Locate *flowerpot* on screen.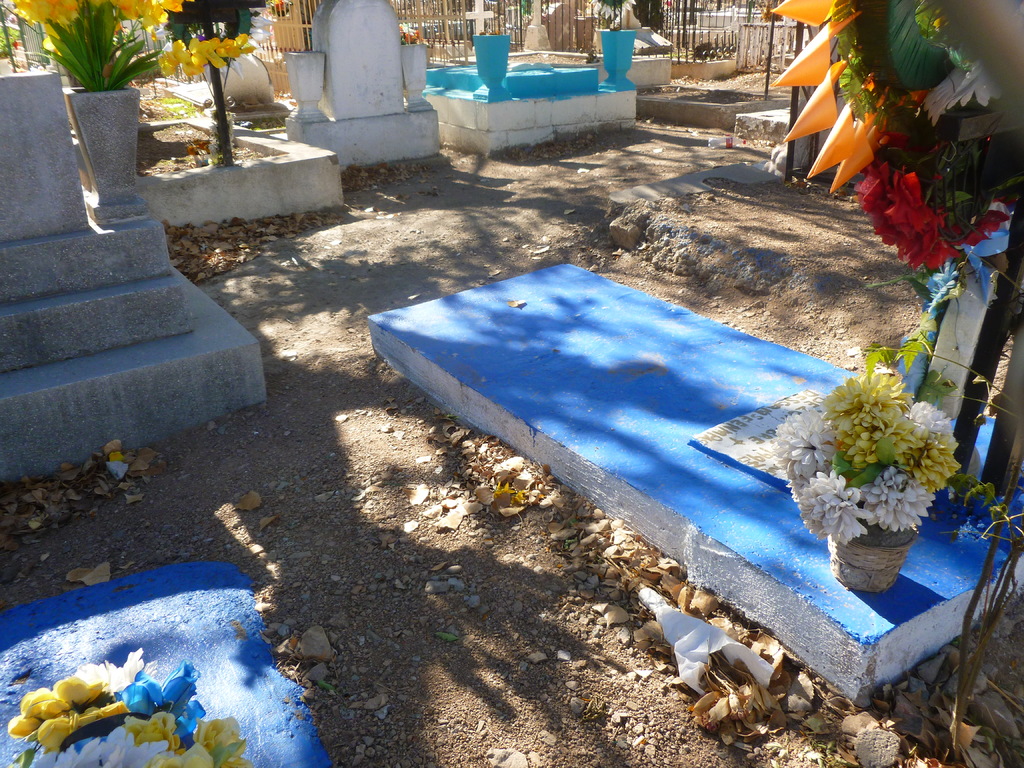
On screen at (595, 28, 637, 91).
